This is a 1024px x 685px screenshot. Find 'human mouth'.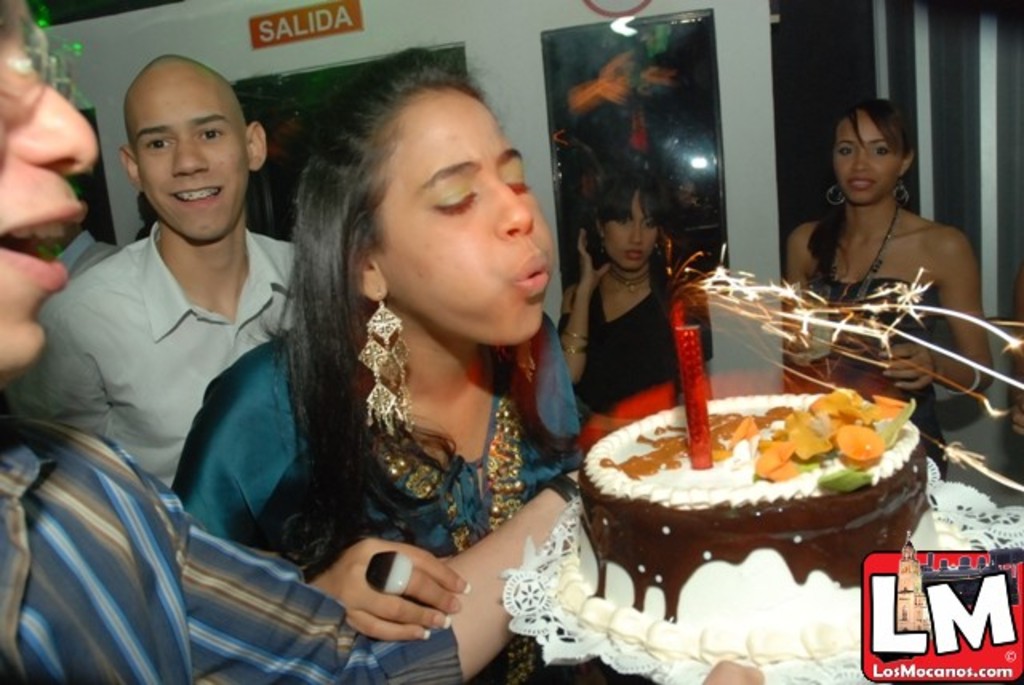
Bounding box: <box>0,181,85,296</box>.
